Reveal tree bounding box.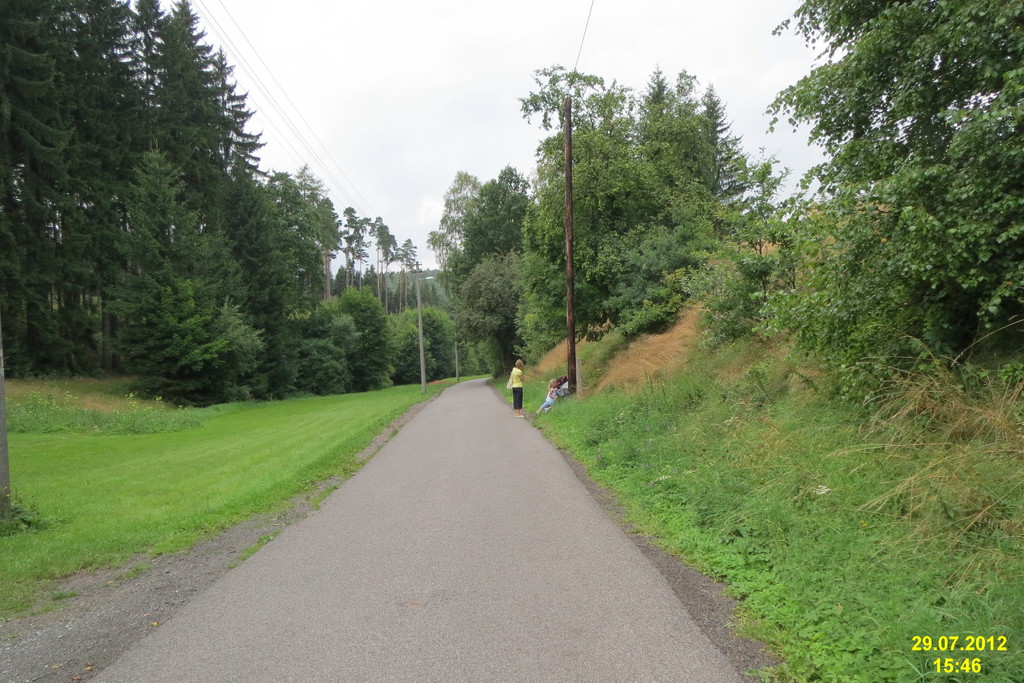
Revealed: [left=467, top=158, right=534, bottom=263].
